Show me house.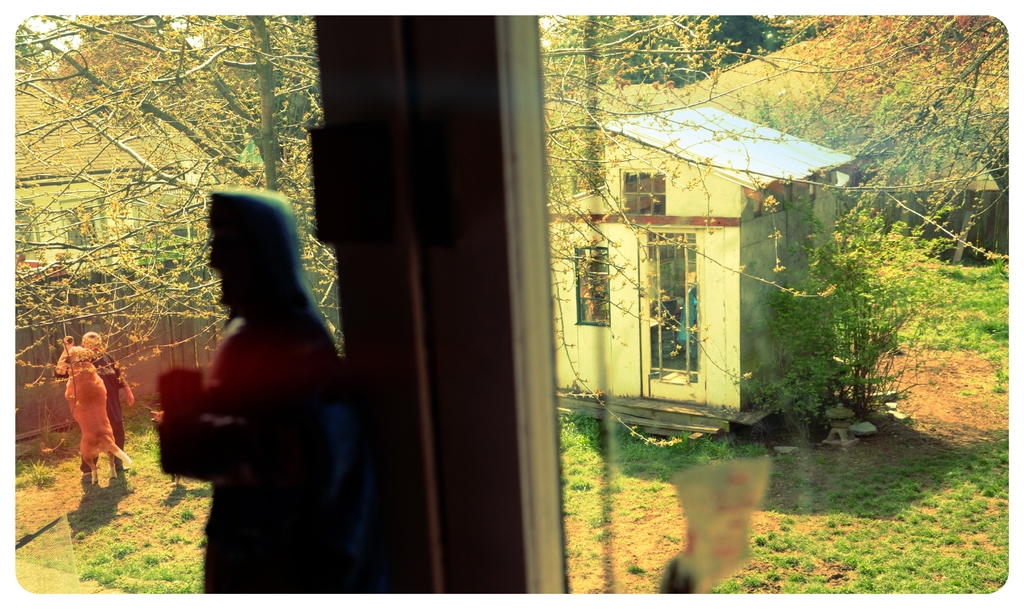
house is here: 540,100,861,435.
